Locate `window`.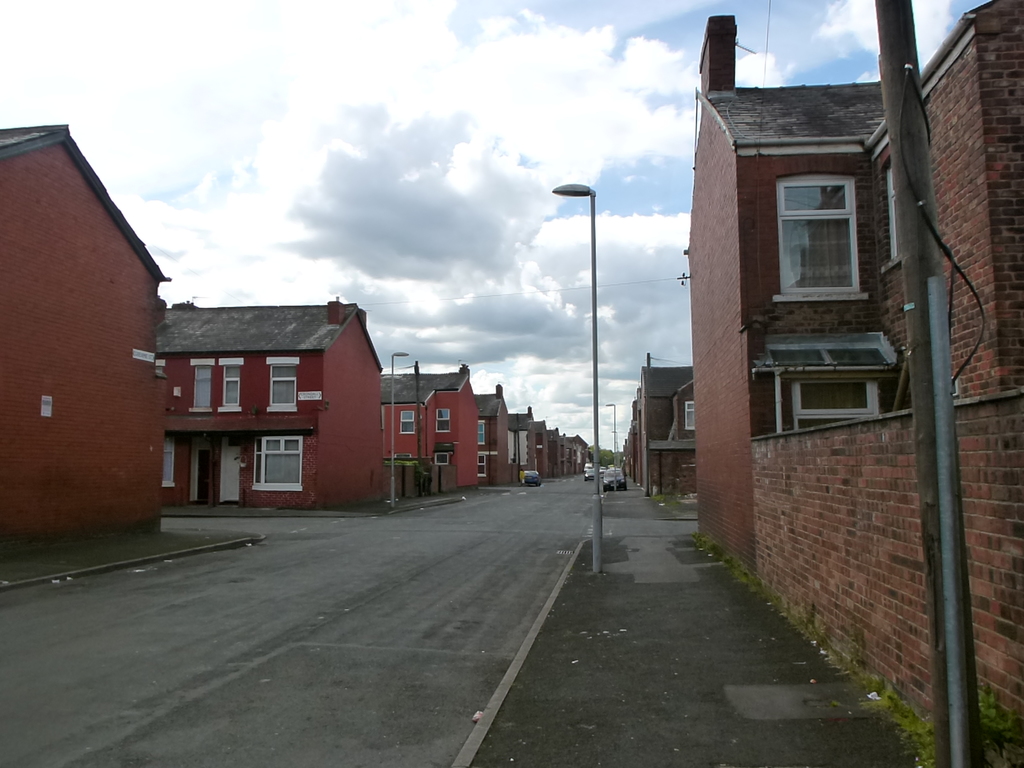
Bounding box: 253, 431, 312, 486.
